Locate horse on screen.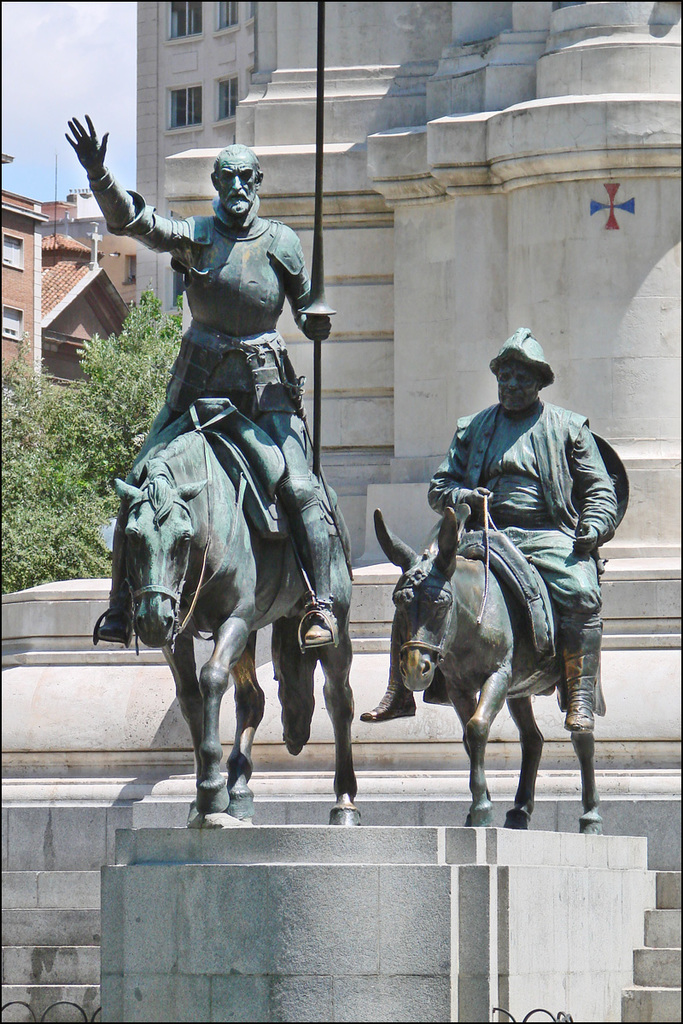
On screen at <region>115, 431, 365, 835</region>.
